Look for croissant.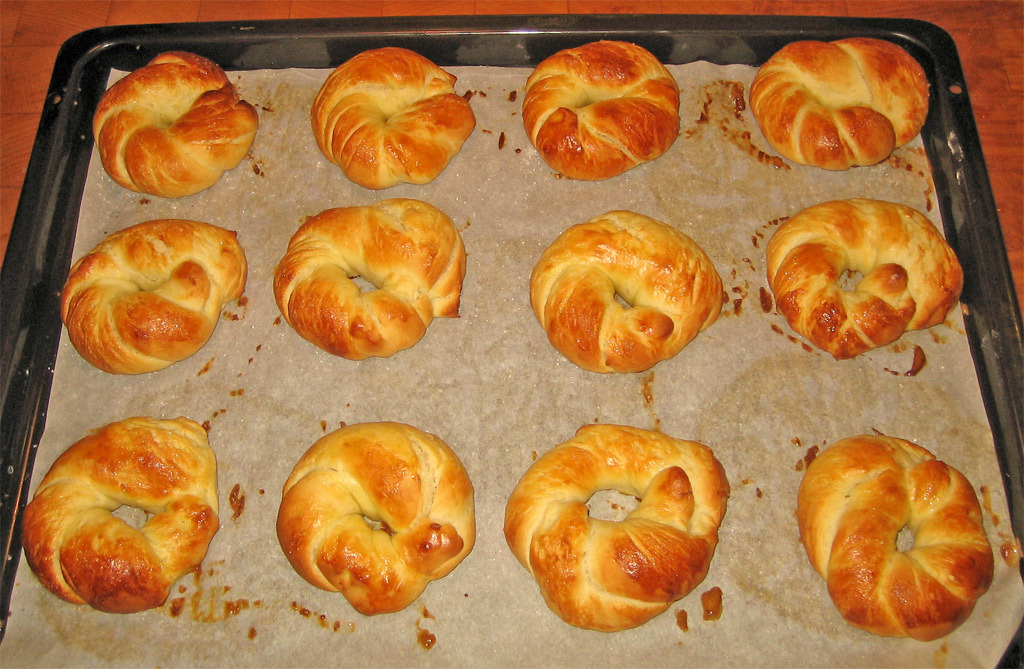
Found: 93/53/263/189.
